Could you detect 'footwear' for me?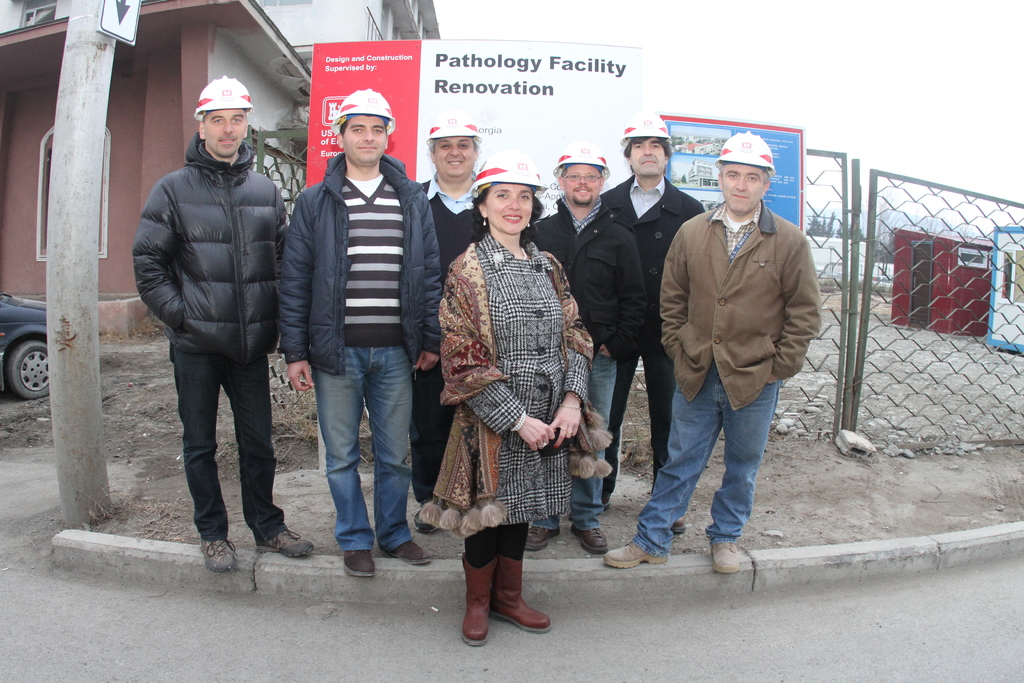
Detection result: 385 538 431 566.
